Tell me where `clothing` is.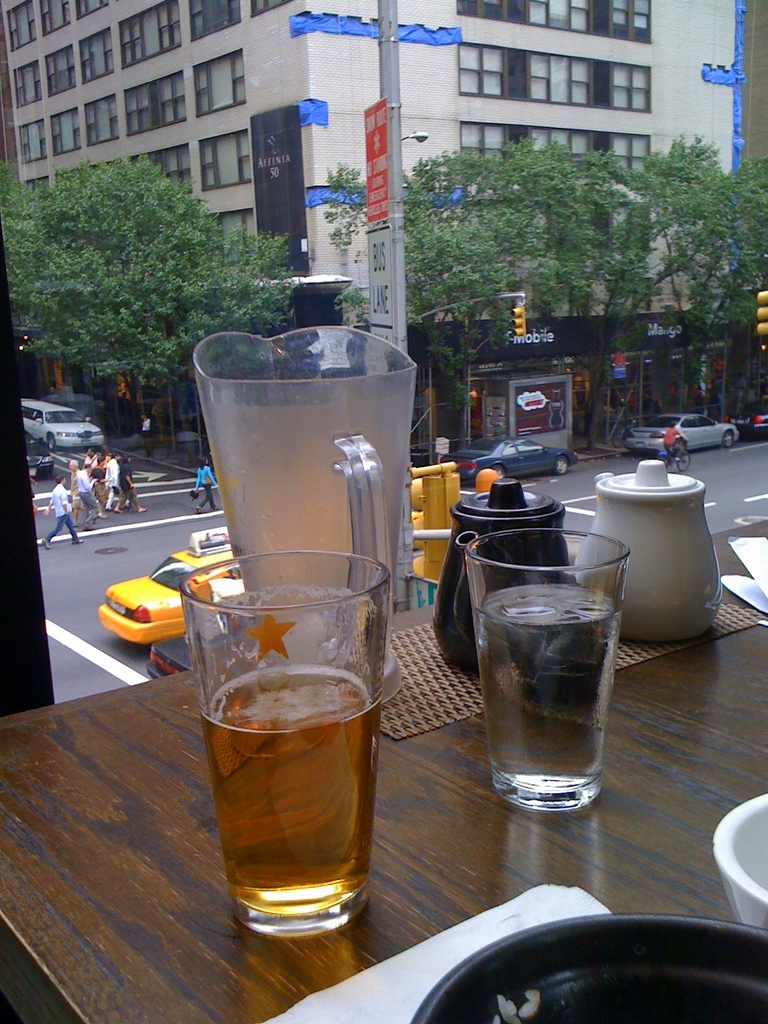
`clothing` is at bbox=[60, 466, 100, 520].
